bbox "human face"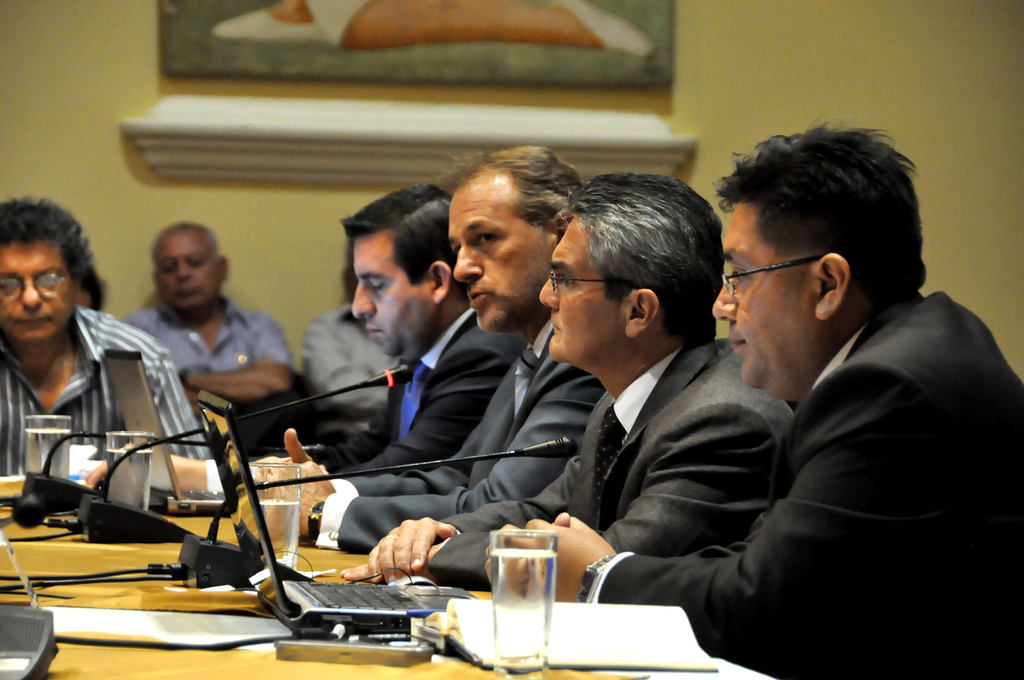
[left=159, top=233, right=222, bottom=309]
